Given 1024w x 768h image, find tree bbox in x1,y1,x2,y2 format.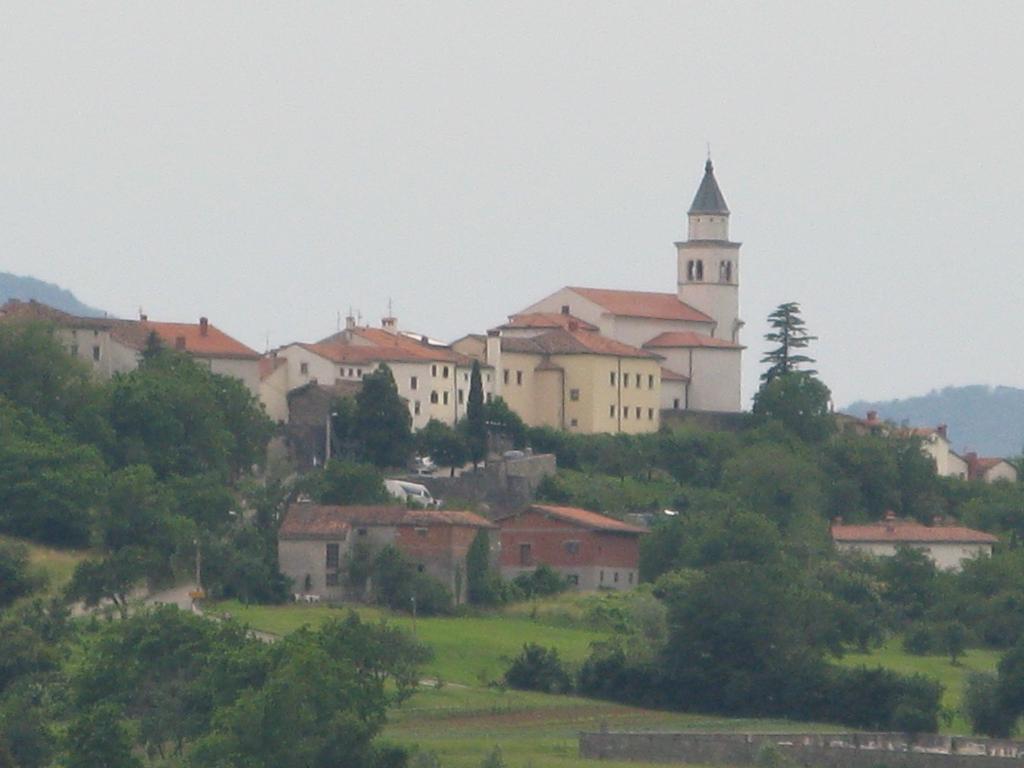
422,412,477,462.
